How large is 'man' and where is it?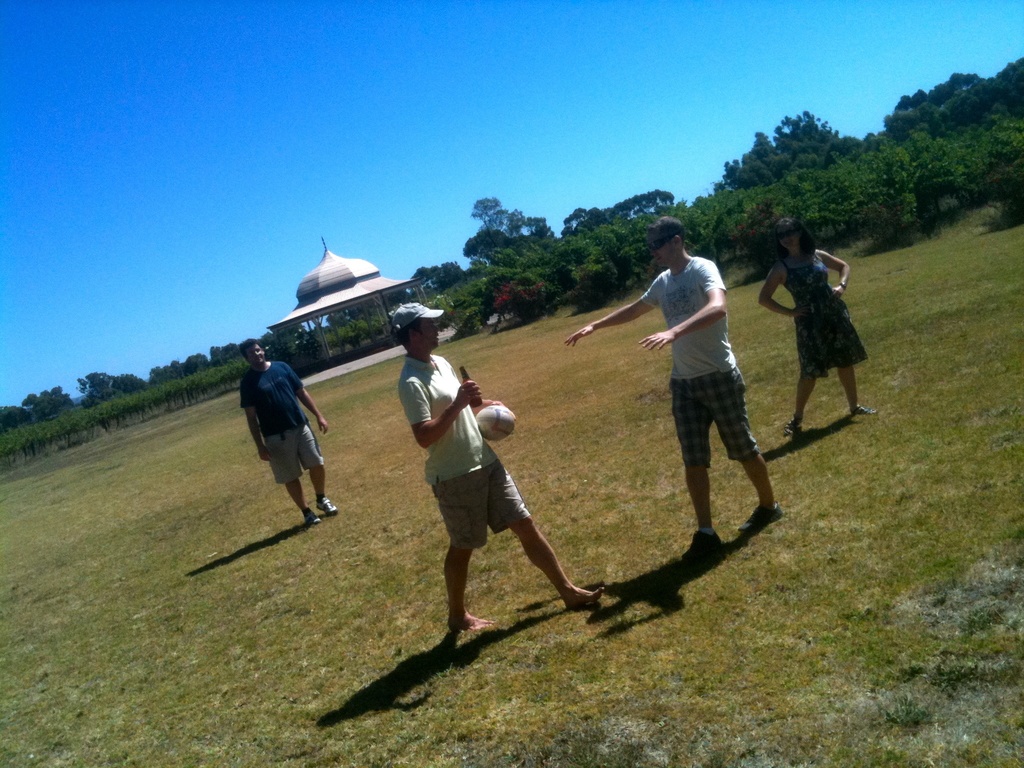
Bounding box: [x1=392, y1=332, x2=584, y2=662].
